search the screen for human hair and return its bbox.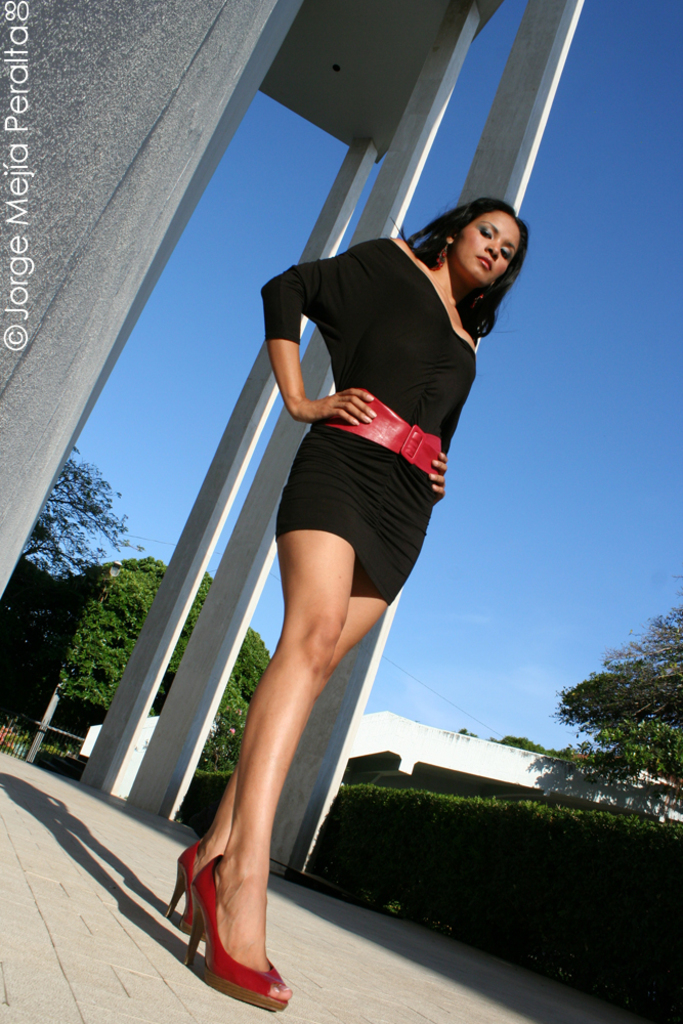
Found: (x1=394, y1=196, x2=535, y2=342).
